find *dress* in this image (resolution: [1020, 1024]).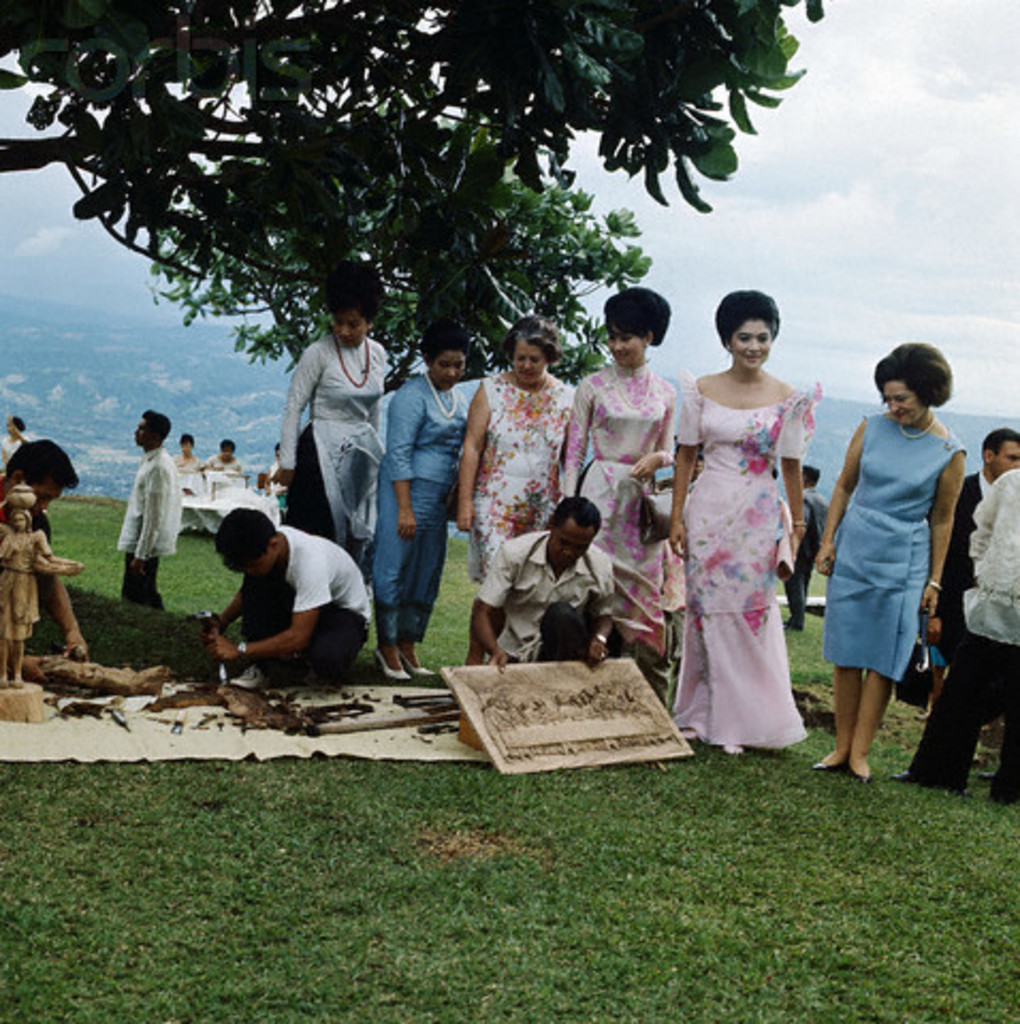
l=463, t=373, r=583, b=580.
